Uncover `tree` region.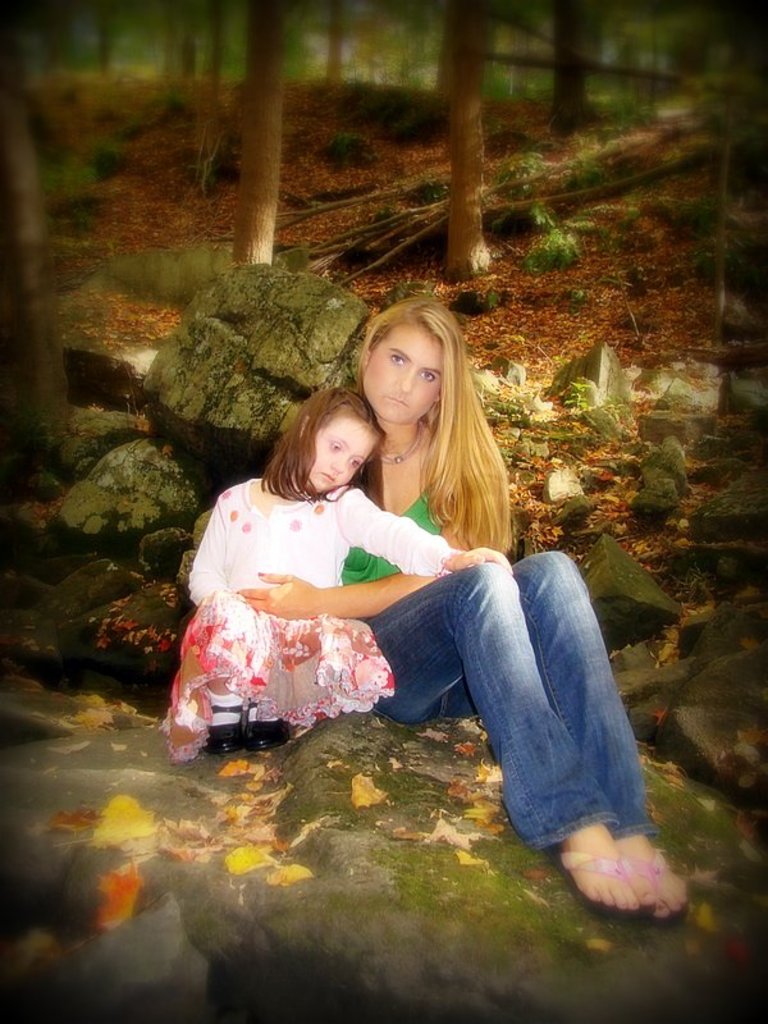
Uncovered: 92 0 120 82.
